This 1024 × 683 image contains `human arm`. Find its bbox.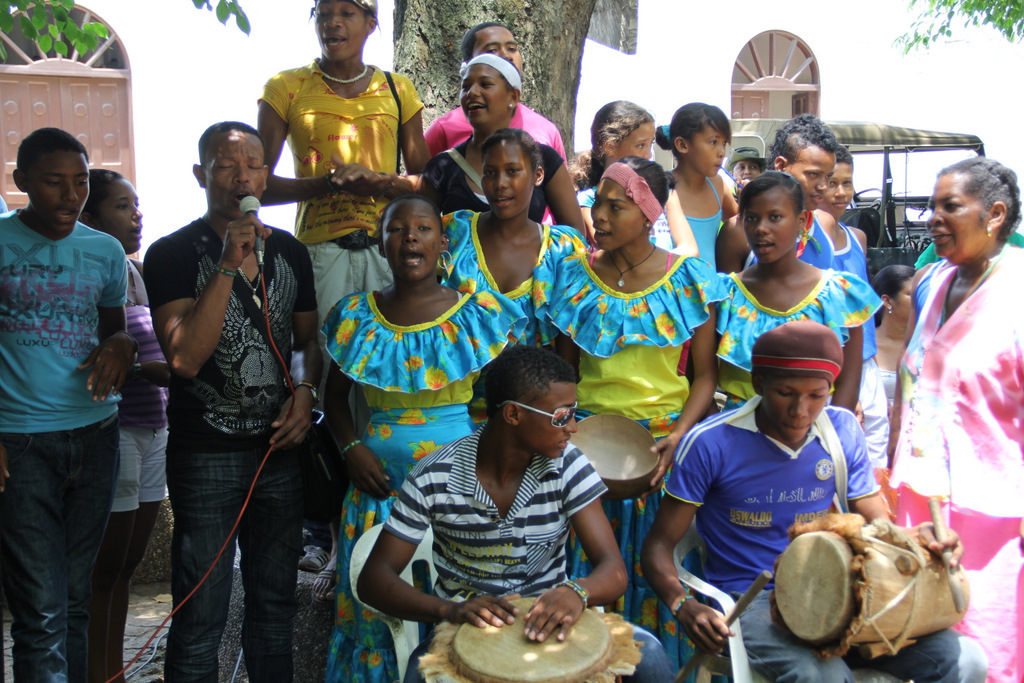
(left=509, top=442, right=631, bottom=647).
